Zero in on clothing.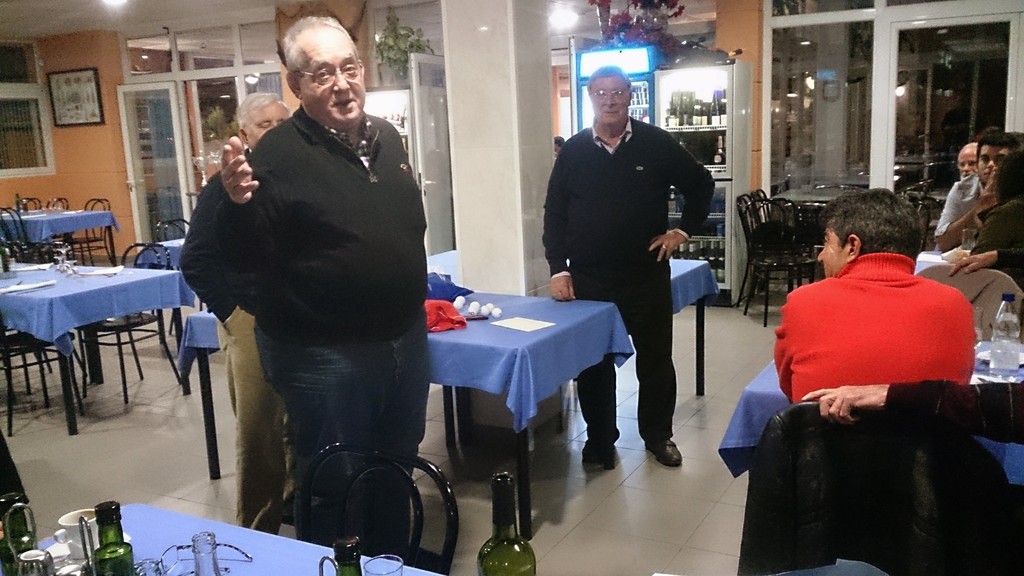
Zeroed in: bbox=(996, 249, 1023, 267).
